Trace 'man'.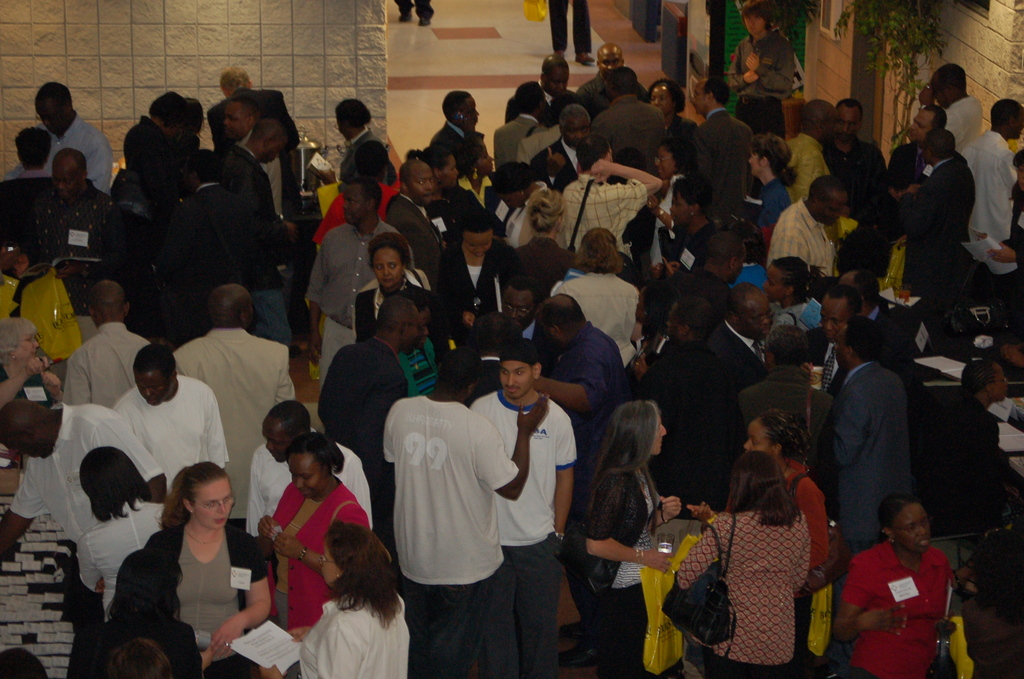
Traced to bbox=(529, 102, 591, 195).
